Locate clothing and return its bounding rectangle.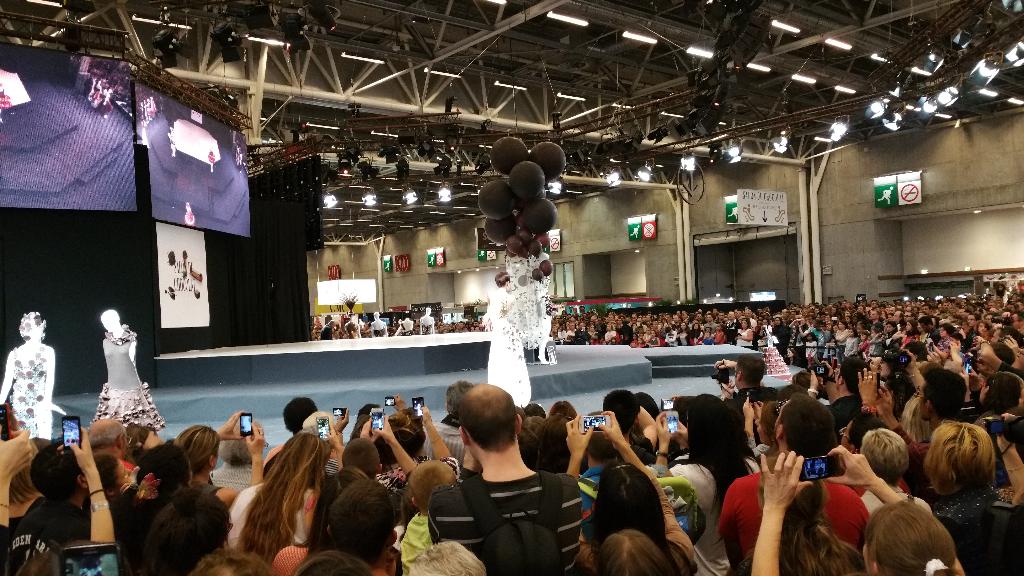
[728, 429, 859, 567].
